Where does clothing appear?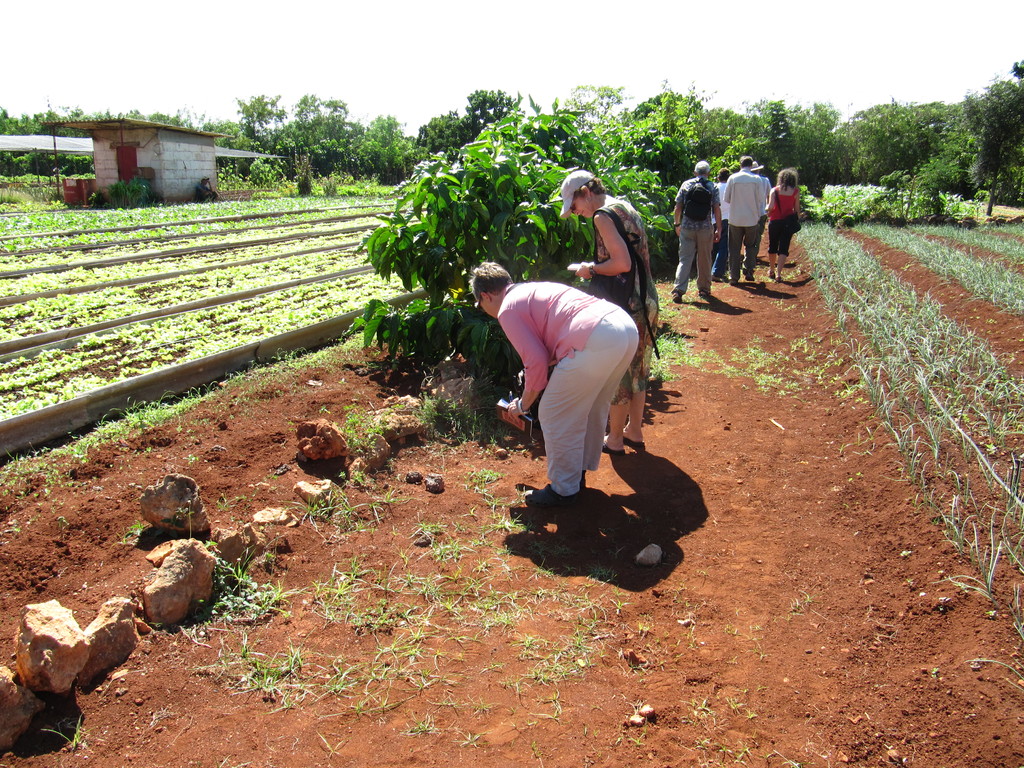
Appears at select_region(501, 278, 636, 501).
